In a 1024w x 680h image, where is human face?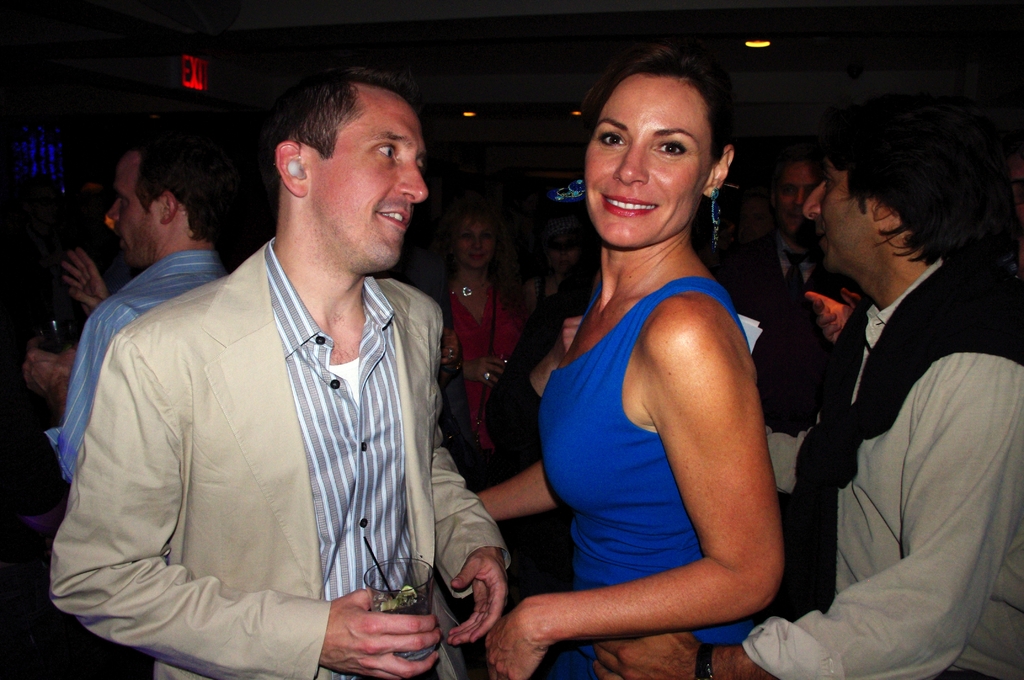
box(780, 161, 817, 236).
